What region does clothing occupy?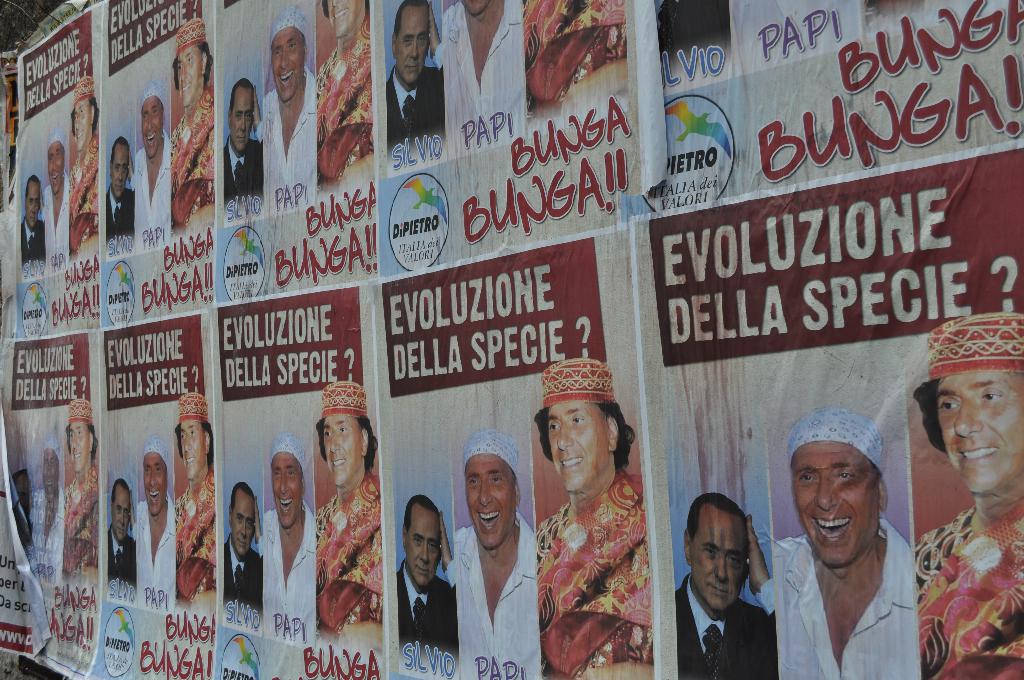
[310, 26, 372, 202].
